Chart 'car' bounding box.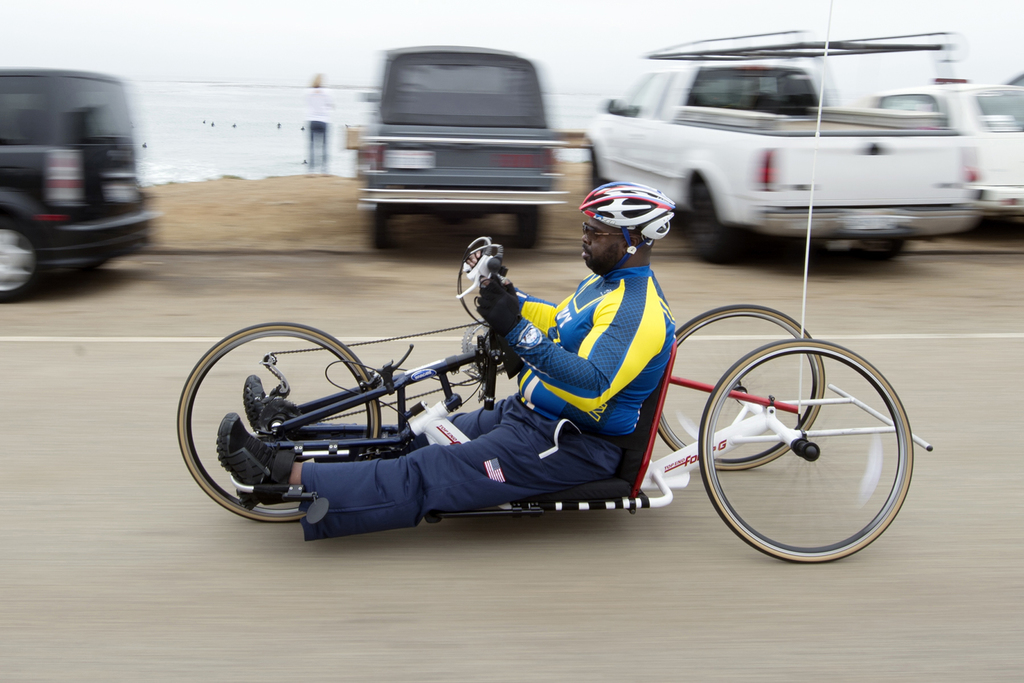
Charted: 359 49 556 250.
